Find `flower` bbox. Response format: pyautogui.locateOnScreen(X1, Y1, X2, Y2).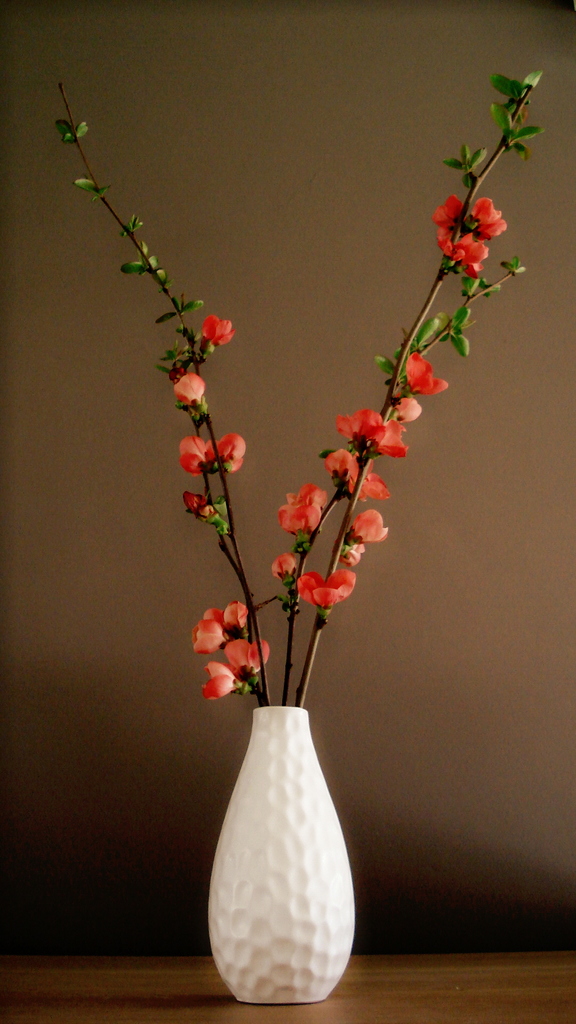
pyautogui.locateOnScreen(348, 514, 383, 561).
